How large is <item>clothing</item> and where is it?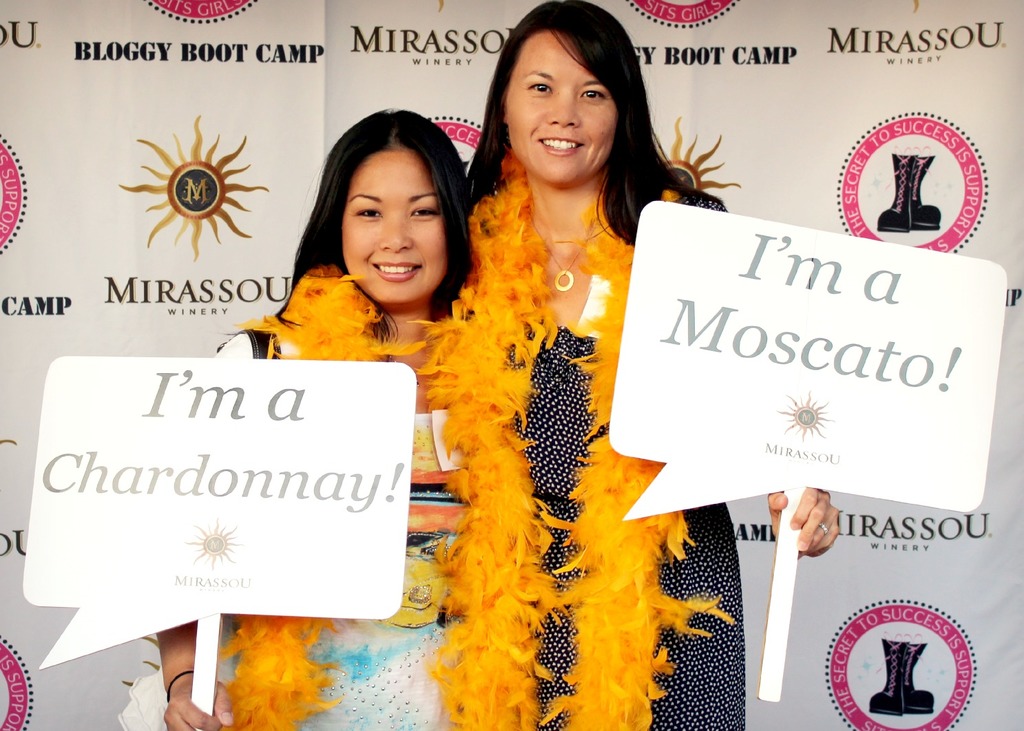
Bounding box: bbox=[211, 266, 473, 730].
